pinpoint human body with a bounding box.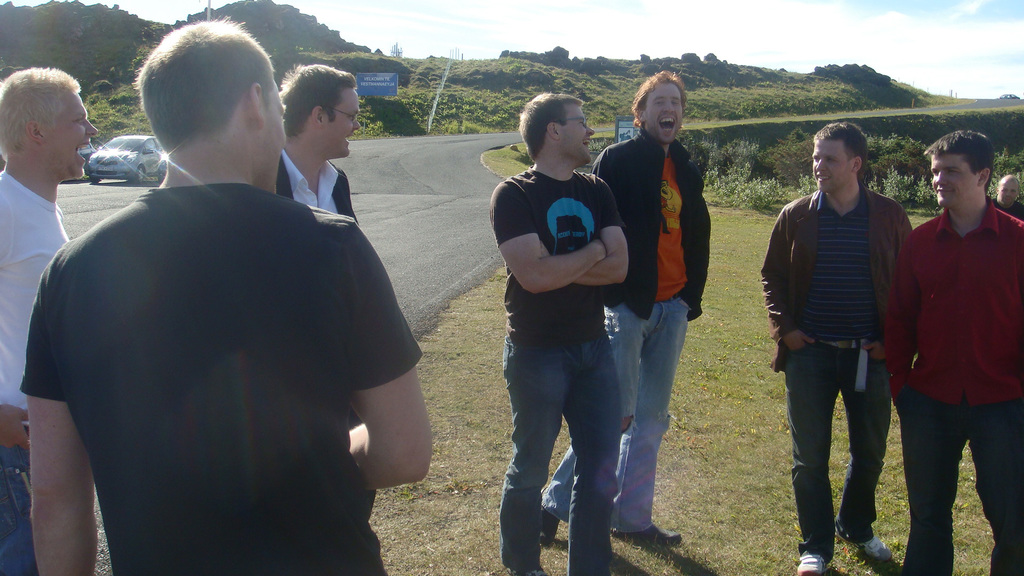
box(538, 130, 714, 550).
